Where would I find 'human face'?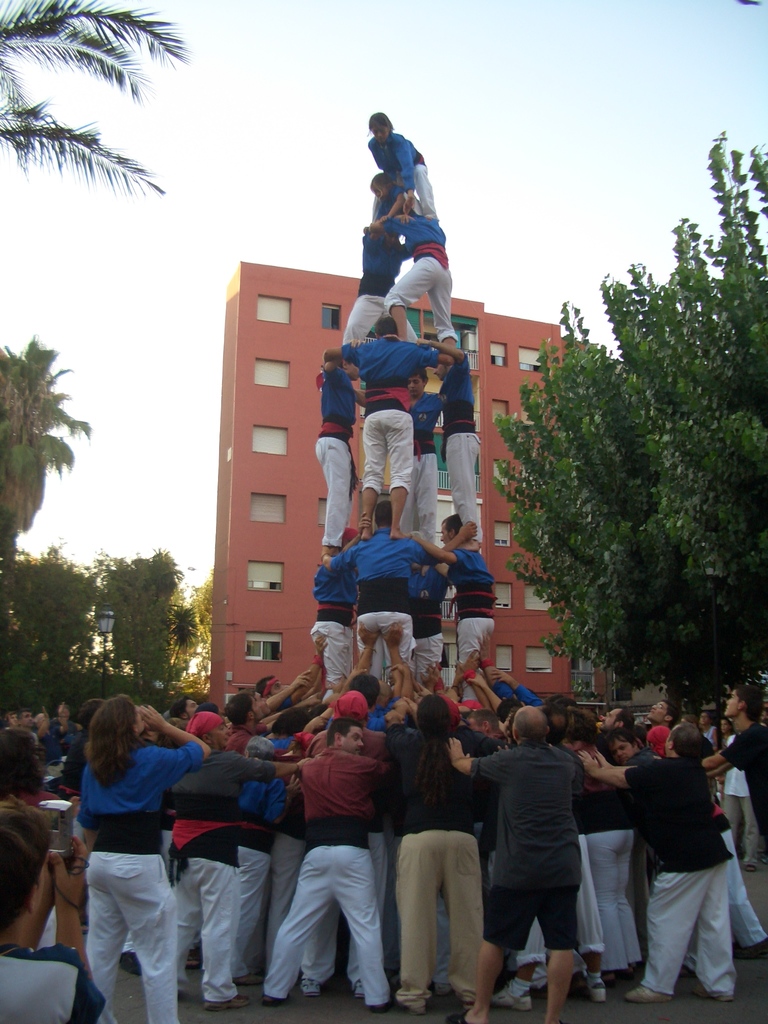
At (441, 525, 448, 543).
